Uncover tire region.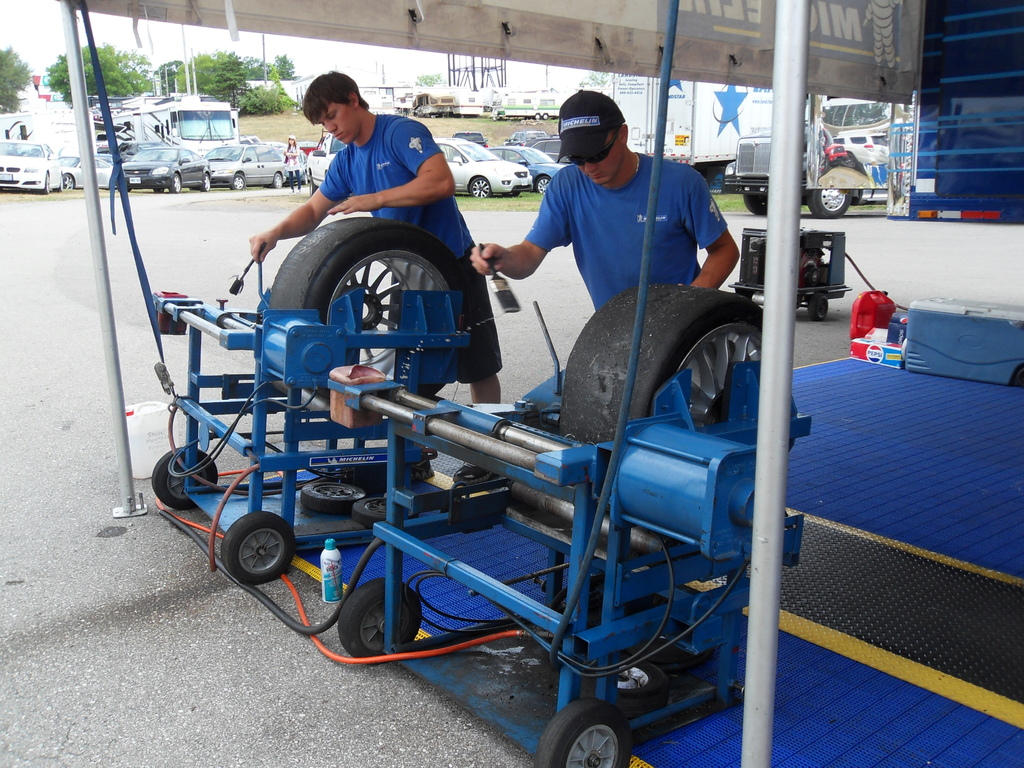
Uncovered: l=534, t=173, r=552, b=196.
